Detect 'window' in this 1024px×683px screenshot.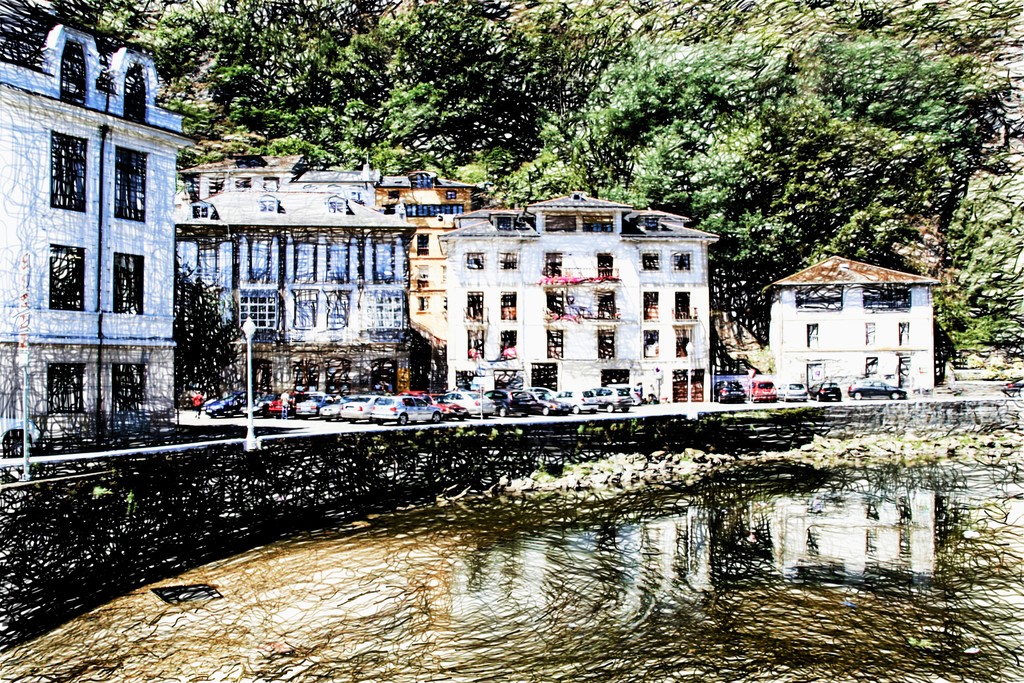
Detection: {"x1": 643, "y1": 290, "x2": 660, "y2": 322}.
